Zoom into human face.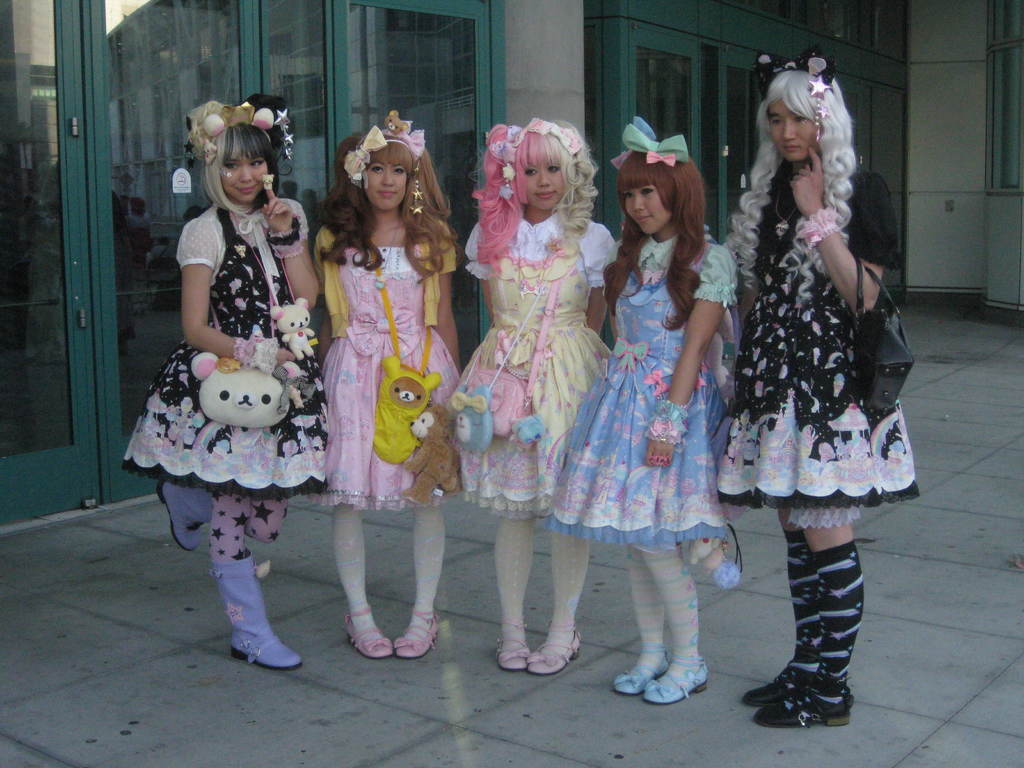
Zoom target: 625:188:668:238.
